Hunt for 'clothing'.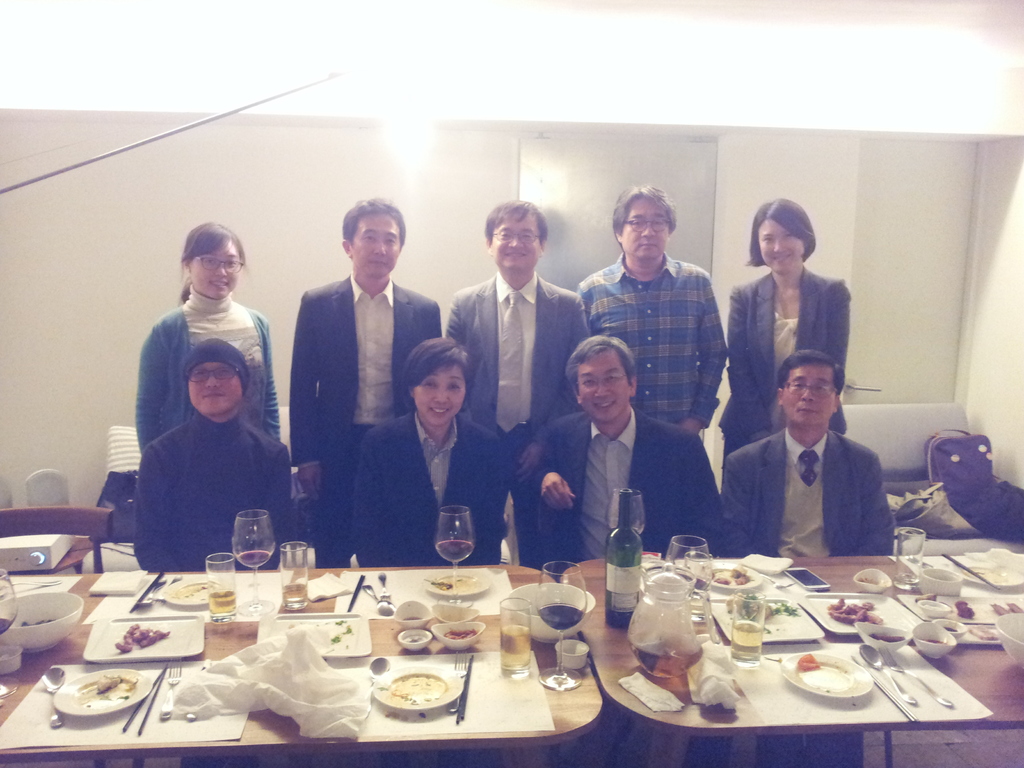
Hunted down at 578, 255, 728, 431.
